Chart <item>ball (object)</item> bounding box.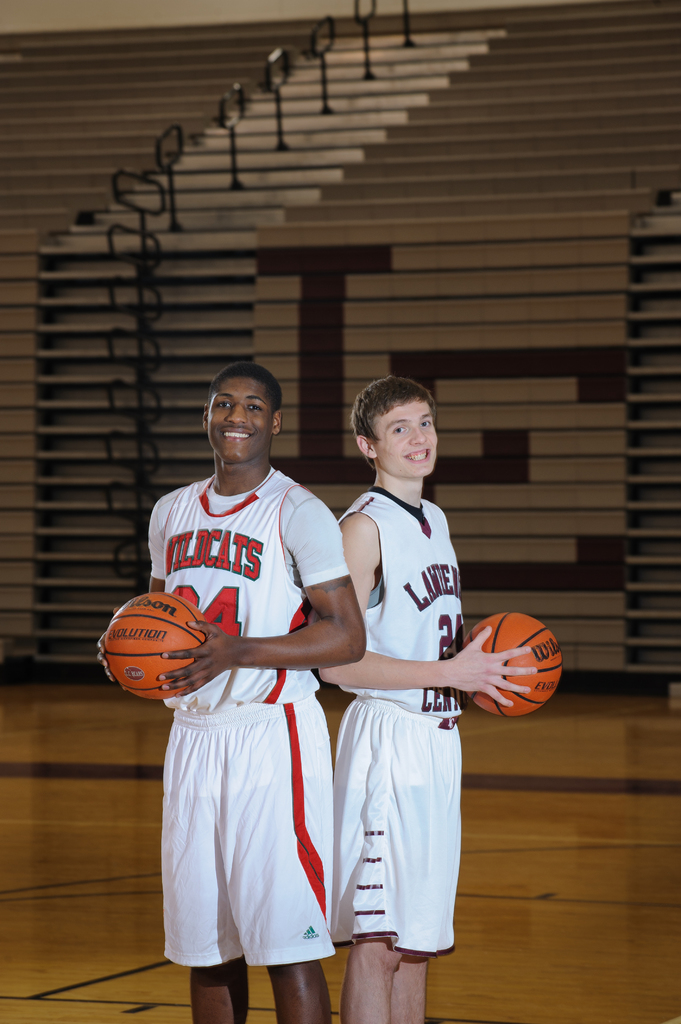
Charted: <region>461, 614, 561, 713</region>.
